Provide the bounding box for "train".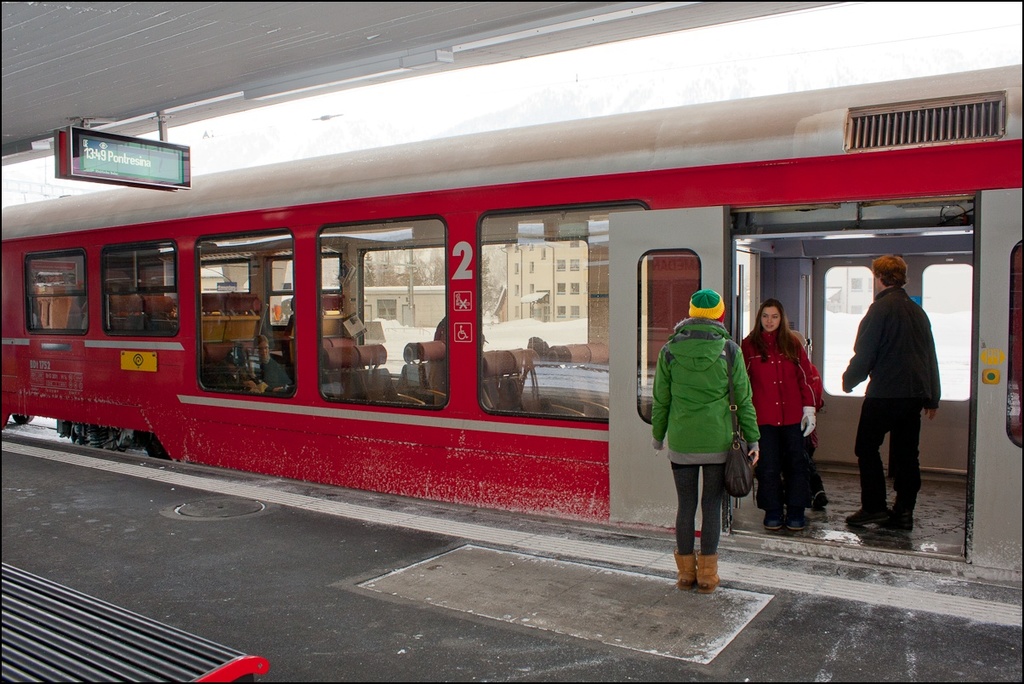
(x1=0, y1=61, x2=1023, y2=597).
